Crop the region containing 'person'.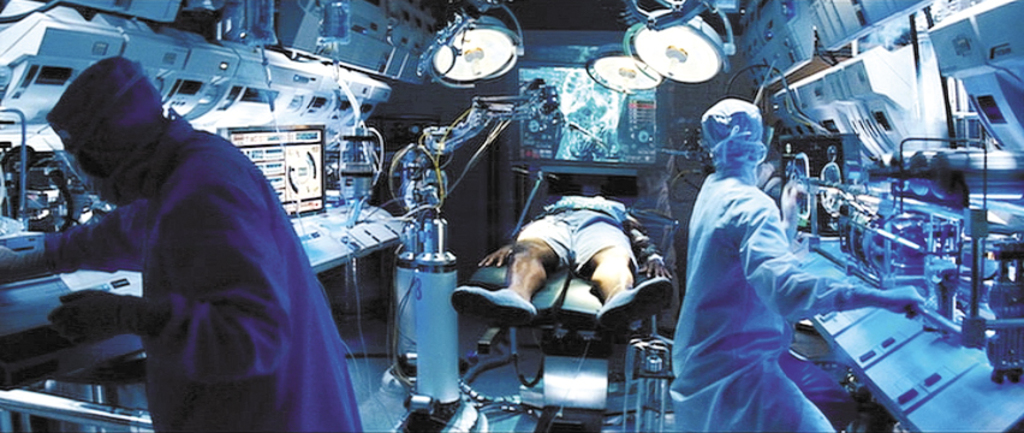
Crop region: [x1=437, y1=185, x2=677, y2=338].
